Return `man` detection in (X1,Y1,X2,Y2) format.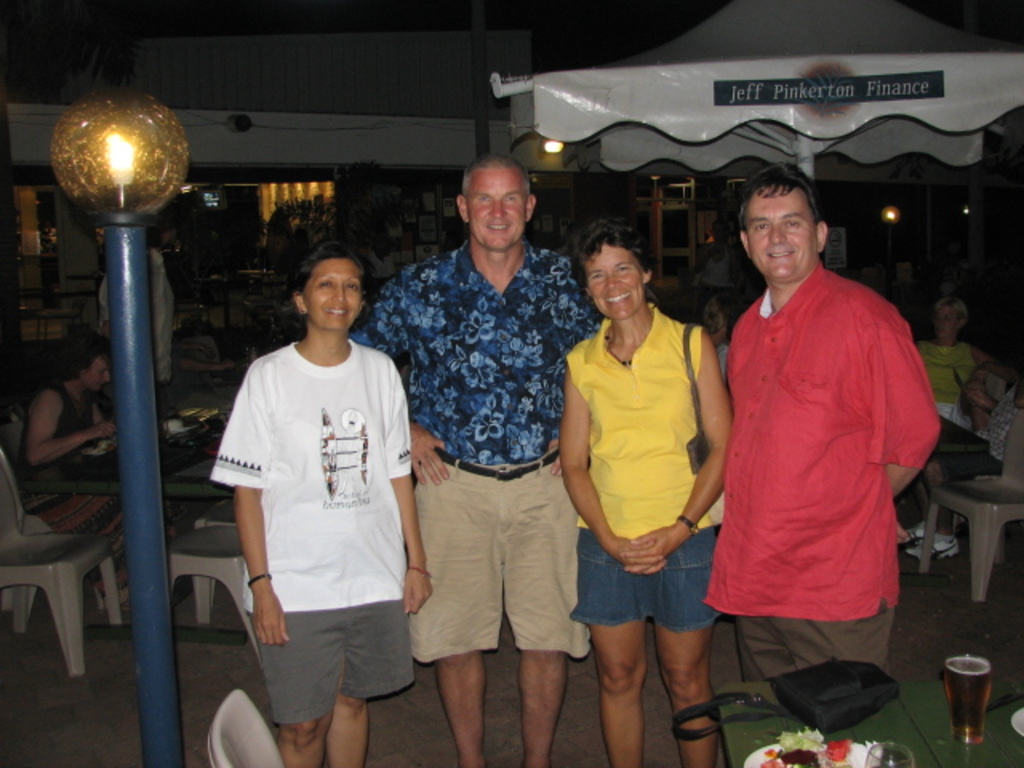
(702,165,944,707).
